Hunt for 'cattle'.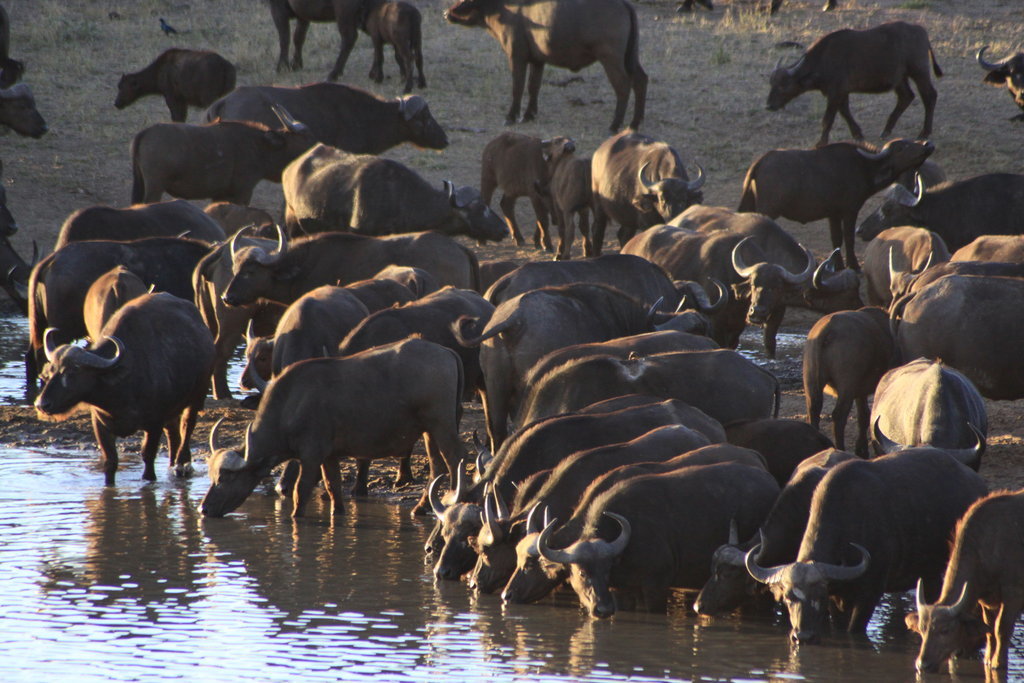
Hunted down at [x1=129, y1=101, x2=326, y2=202].
